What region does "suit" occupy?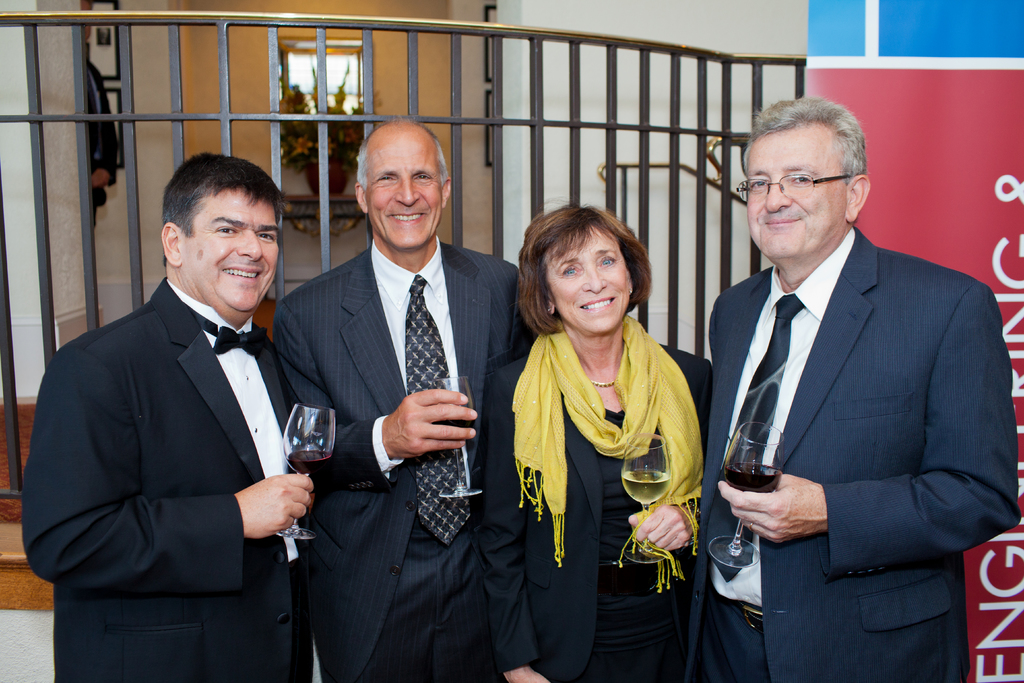
(x1=19, y1=278, x2=316, y2=680).
